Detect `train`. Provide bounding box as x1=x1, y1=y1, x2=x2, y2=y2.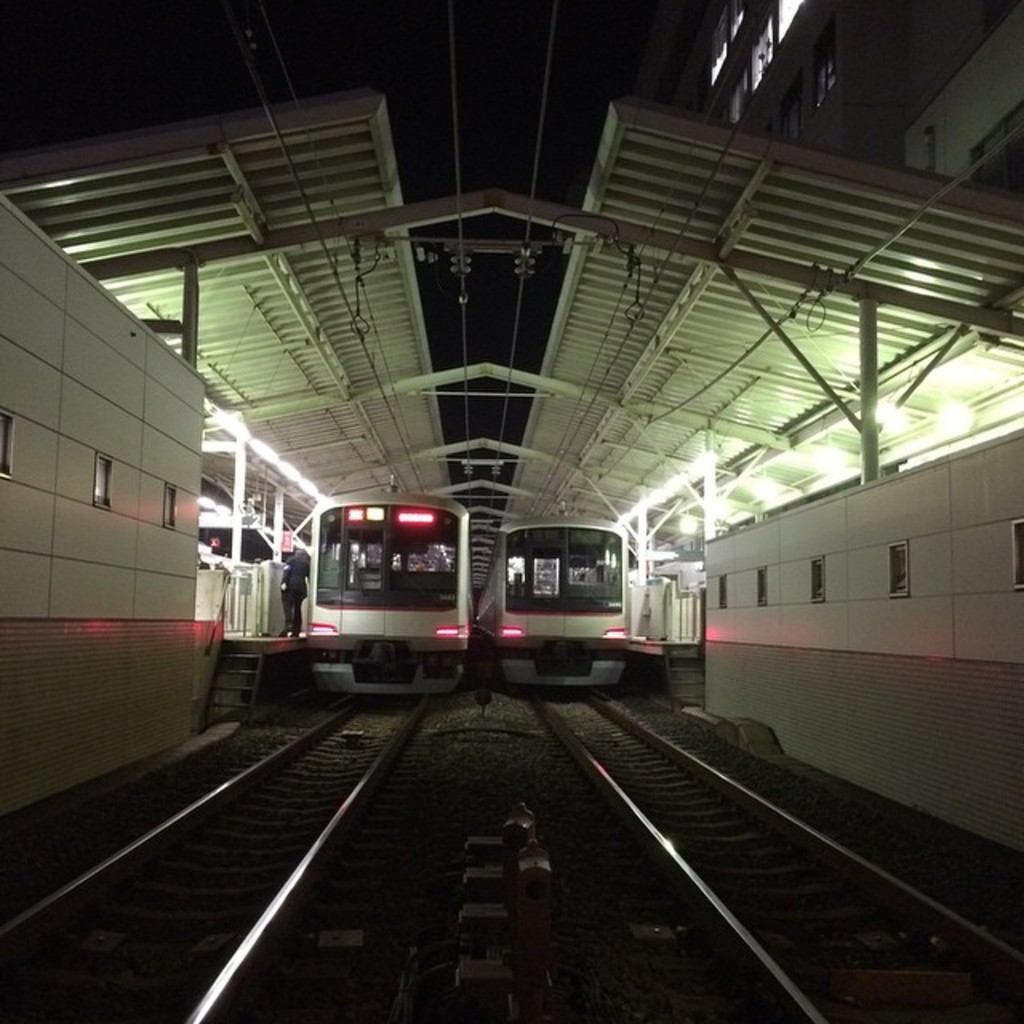
x1=307, y1=486, x2=472, y2=693.
